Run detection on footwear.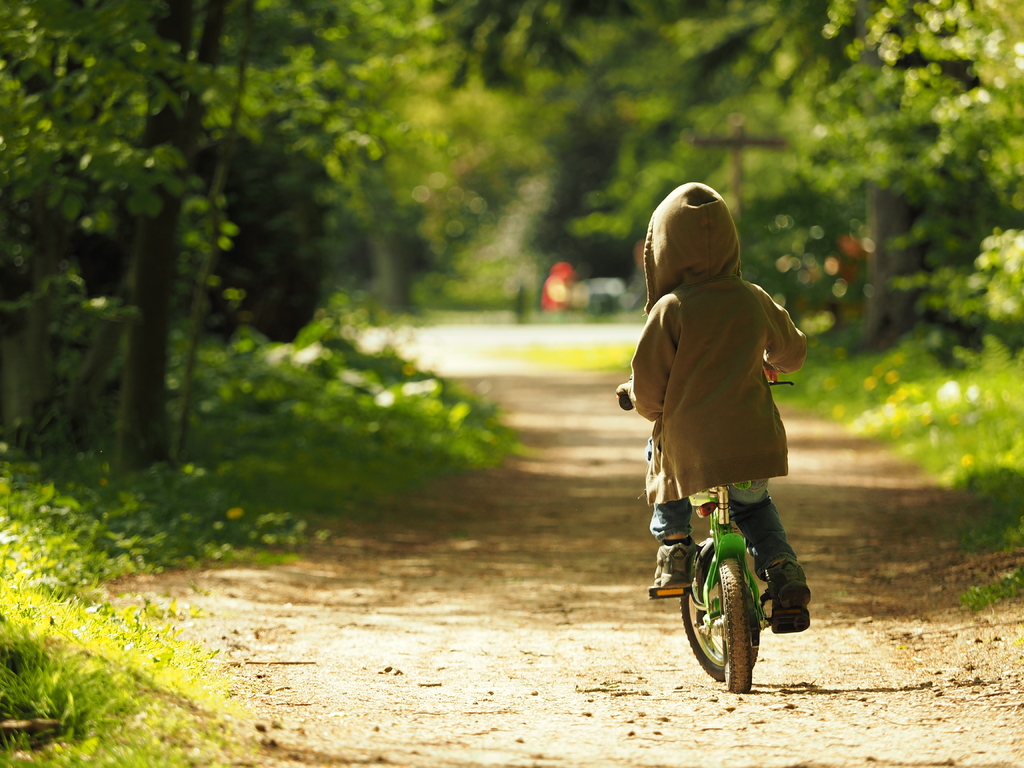
Result: box(652, 537, 694, 587).
